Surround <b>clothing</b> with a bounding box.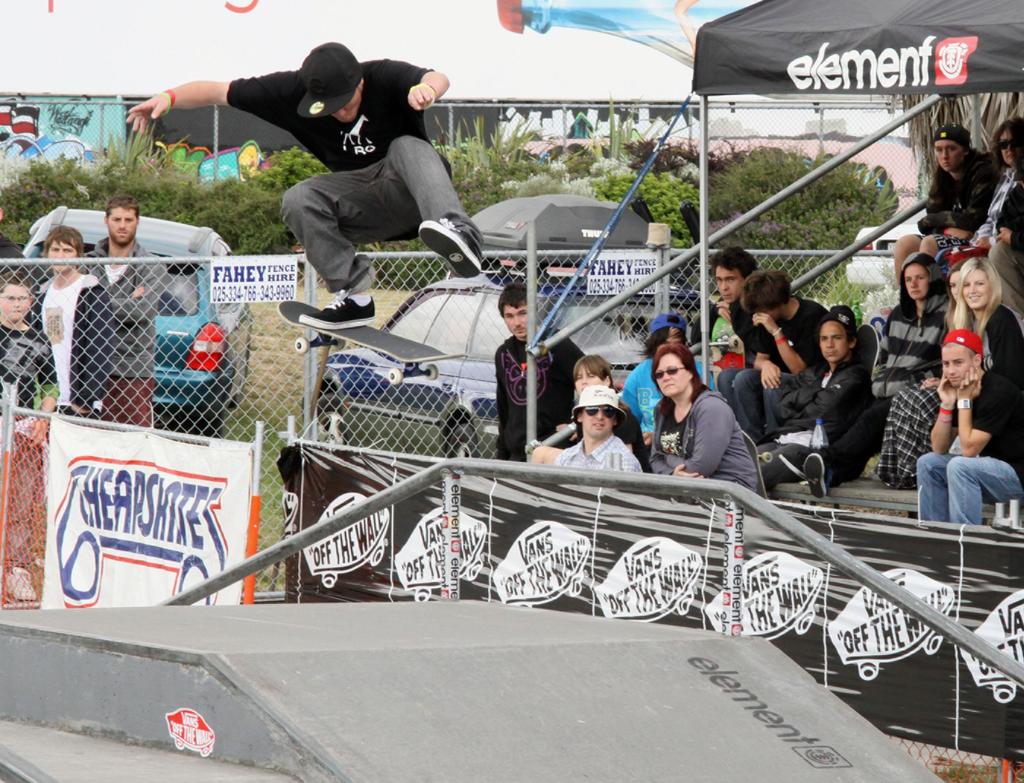
<box>767,357,871,493</box>.
